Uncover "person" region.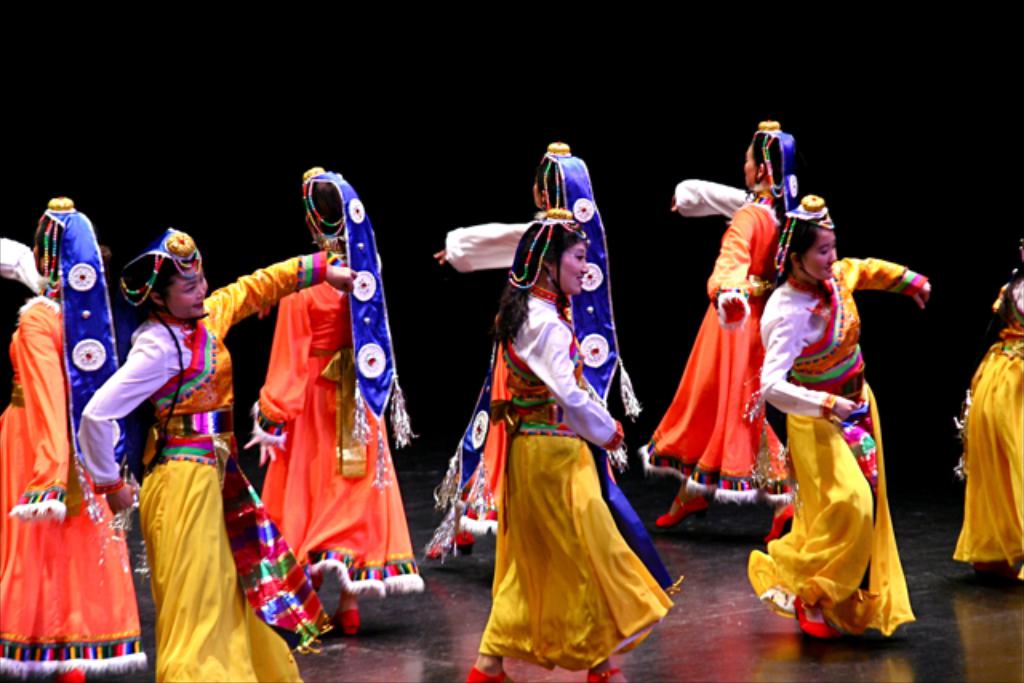
Uncovered: [946, 232, 1022, 587].
